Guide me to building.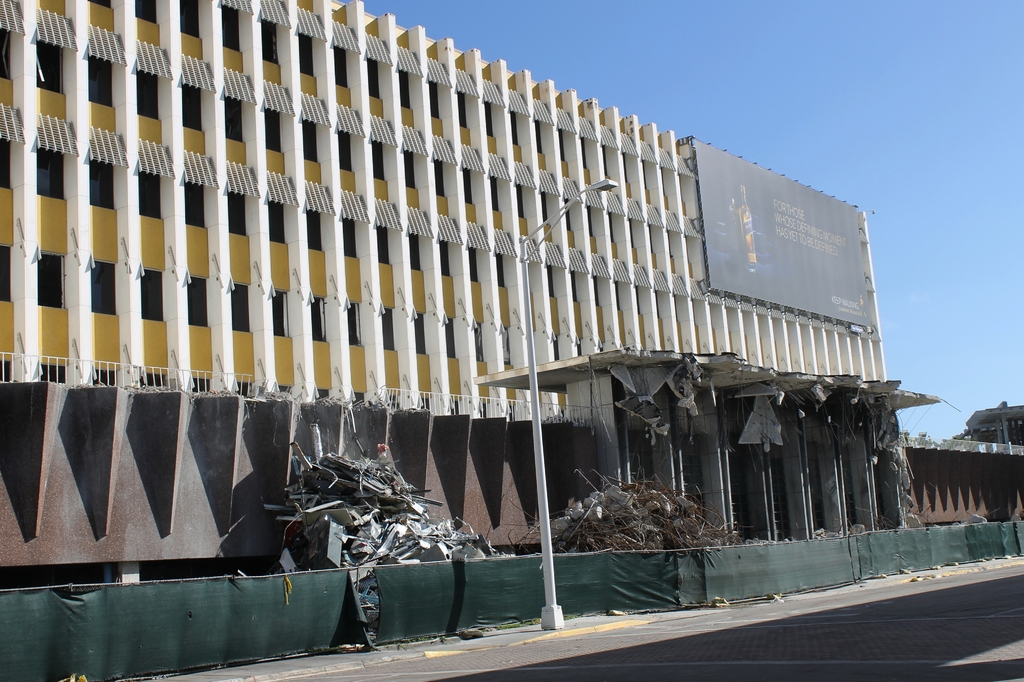
Guidance: <region>0, 0, 945, 589</region>.
